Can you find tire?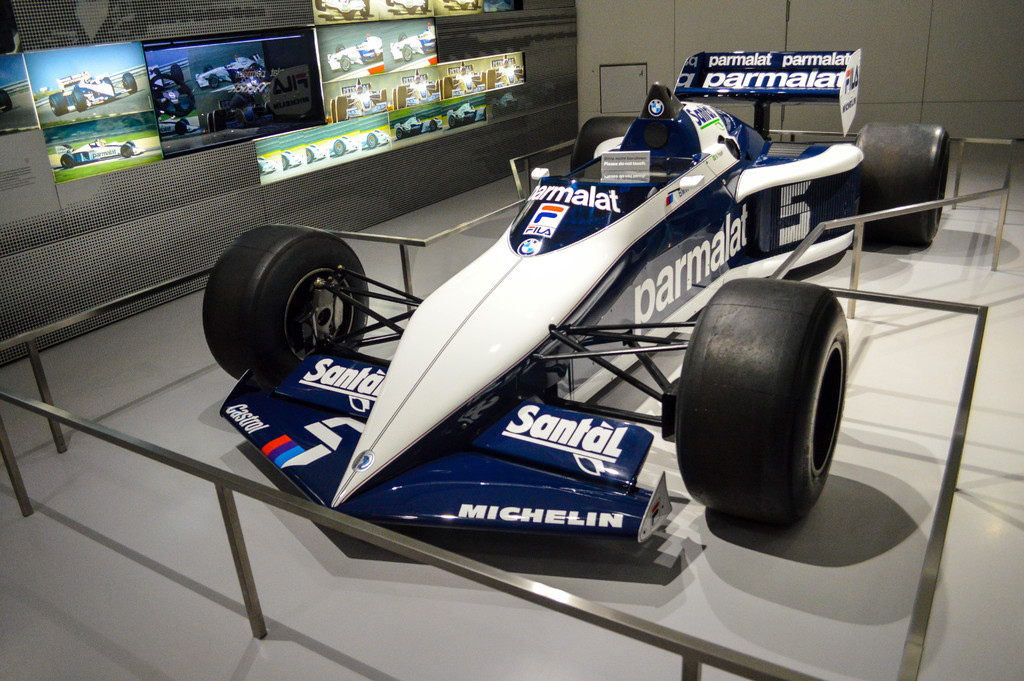
Yes, bounding box: [left=49, top=91, right=68, bottom=116].
